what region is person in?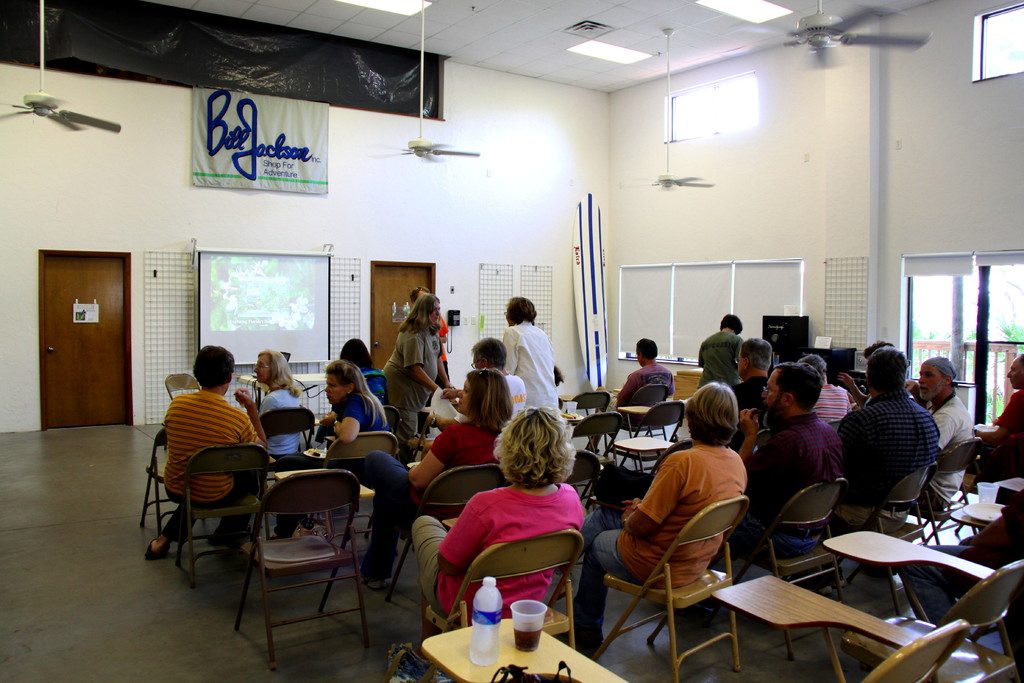
[left=973, top=352, right=1023, bottom=475].
